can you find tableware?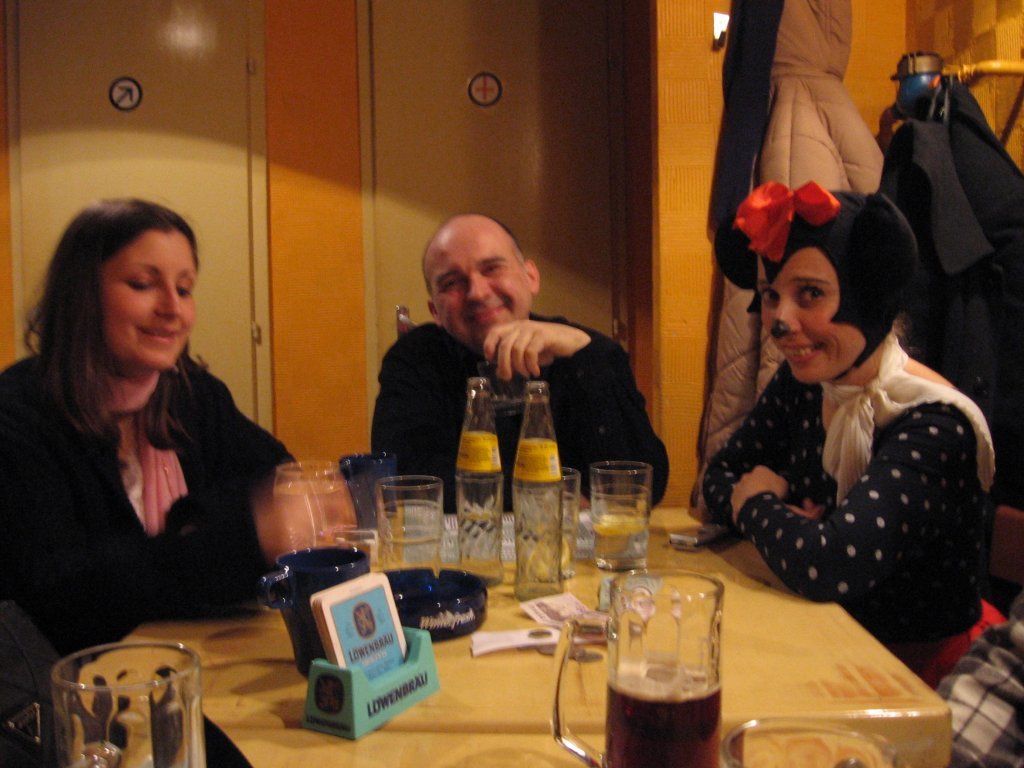
Yes, bounding box: rect(272, 455, 336, 545).
